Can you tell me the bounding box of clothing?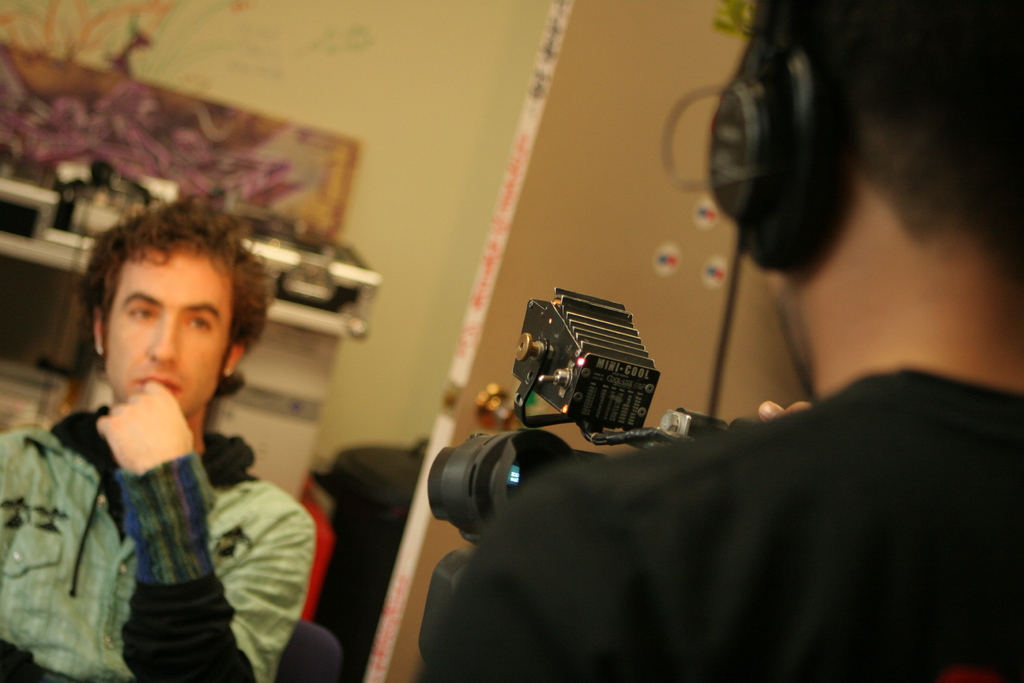
bbox=[429, 378, 1023, 677].
